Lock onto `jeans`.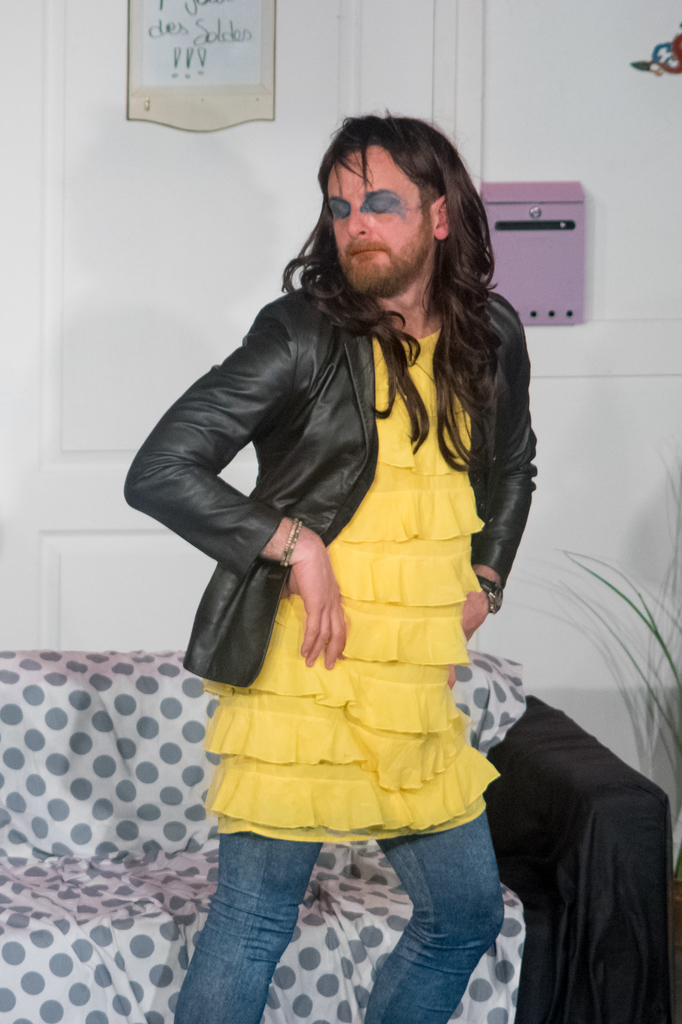
Locked: (left=132, top=820, right=524, bottom=1023).
